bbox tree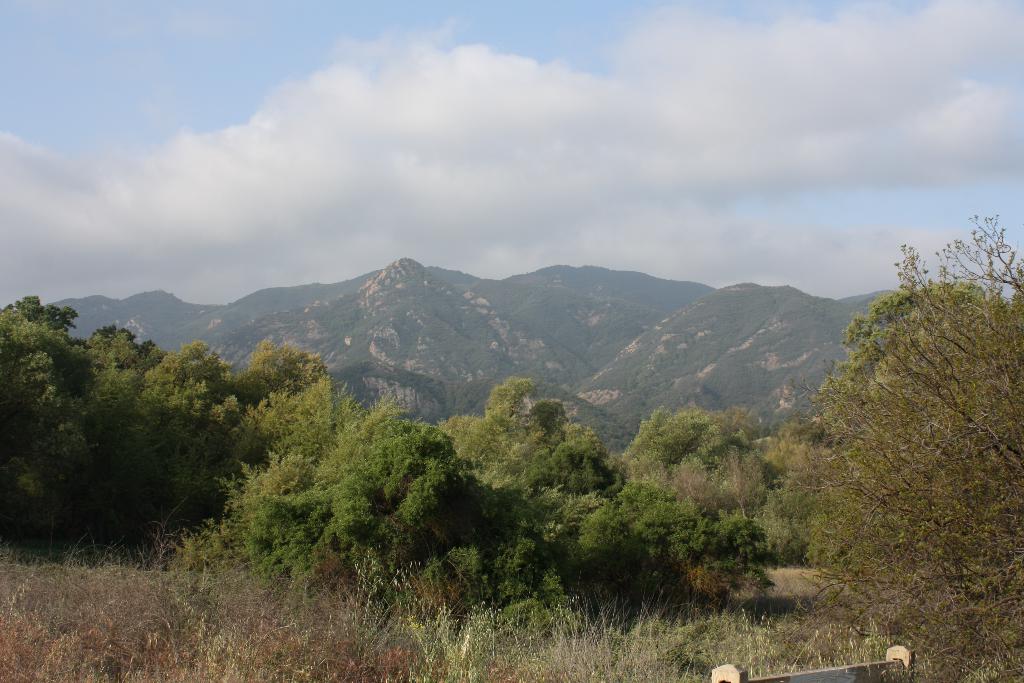
(788,211,1008,618)
